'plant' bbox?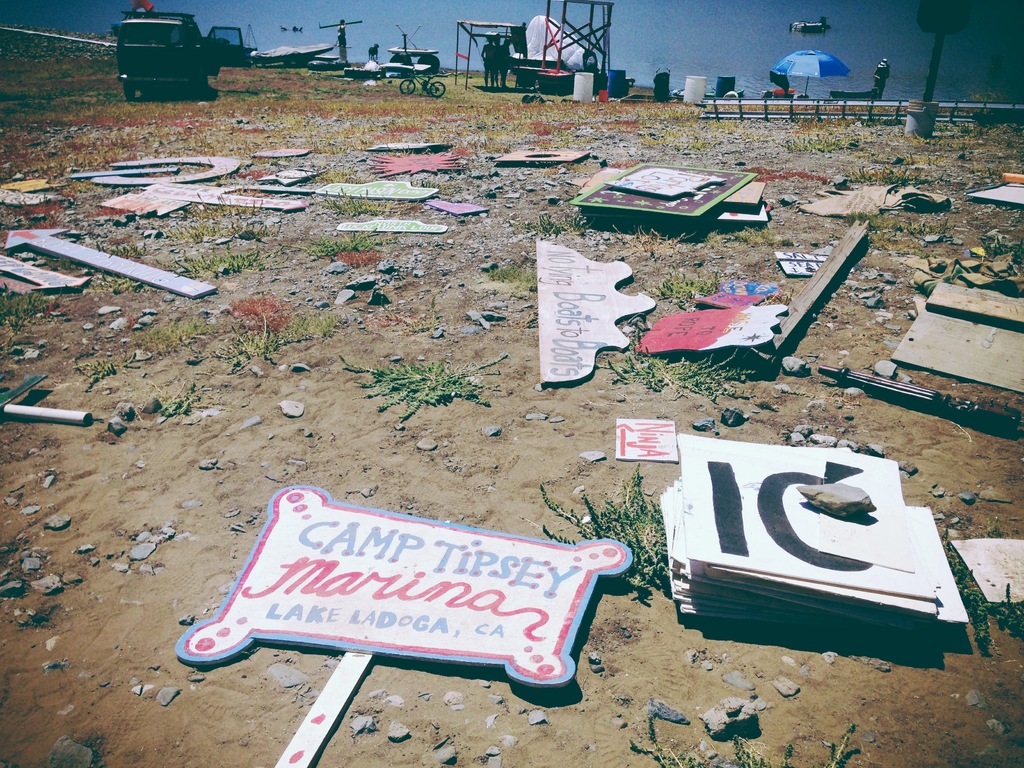
<region>608, 348, 754, 403</region>
